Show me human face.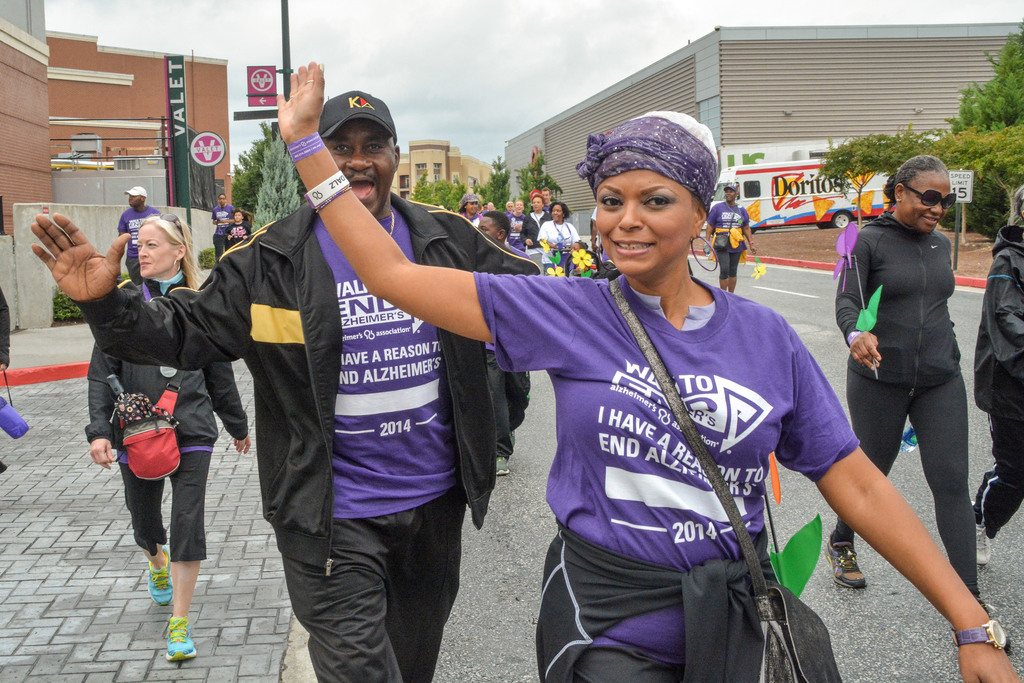
human face is here: [593, 170, 698, 273].
